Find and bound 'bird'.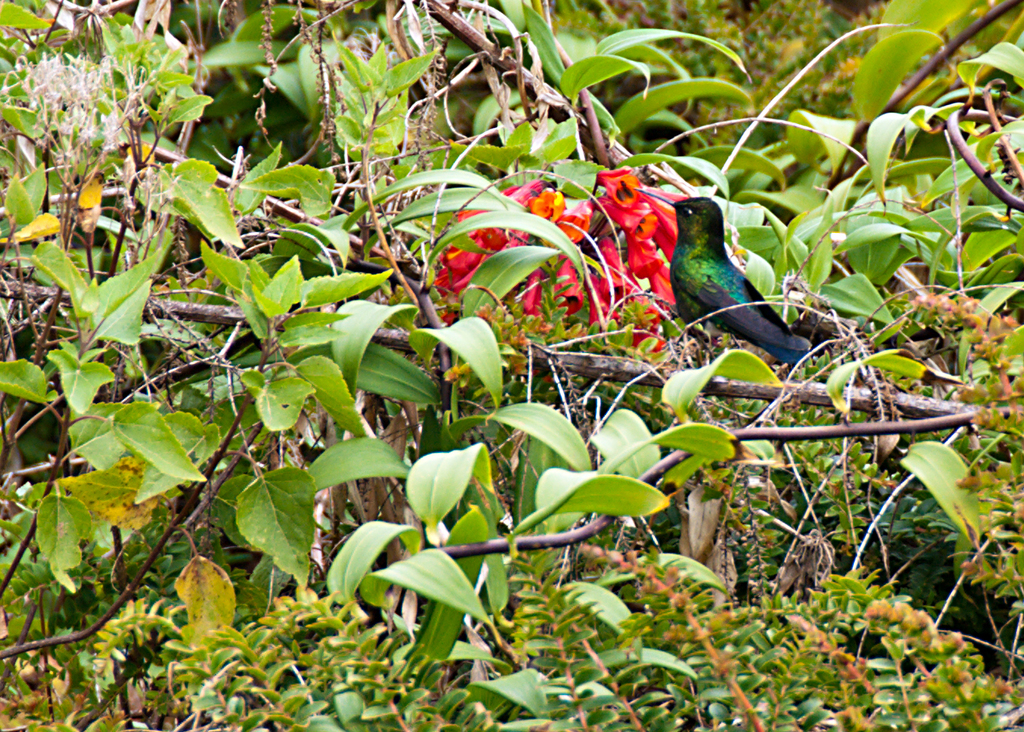
Bound: bbox=[659, 189, 800, 366].
